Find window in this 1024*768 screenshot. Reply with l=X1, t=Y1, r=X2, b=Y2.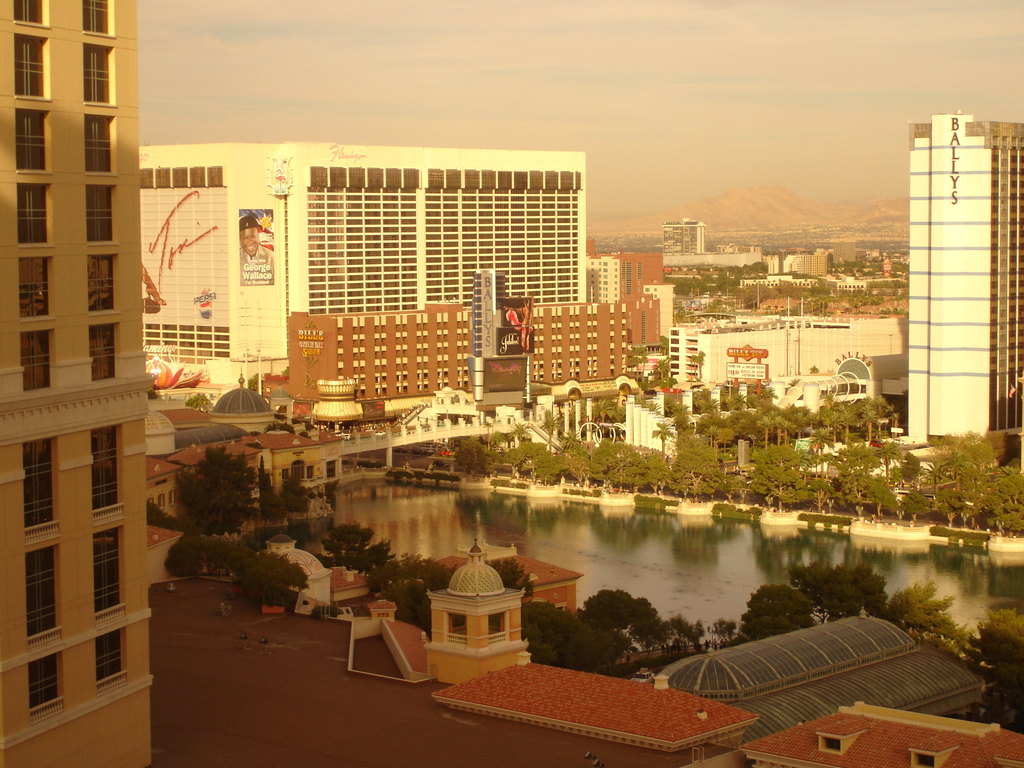
l=591, t=370, r=600, b=379.
